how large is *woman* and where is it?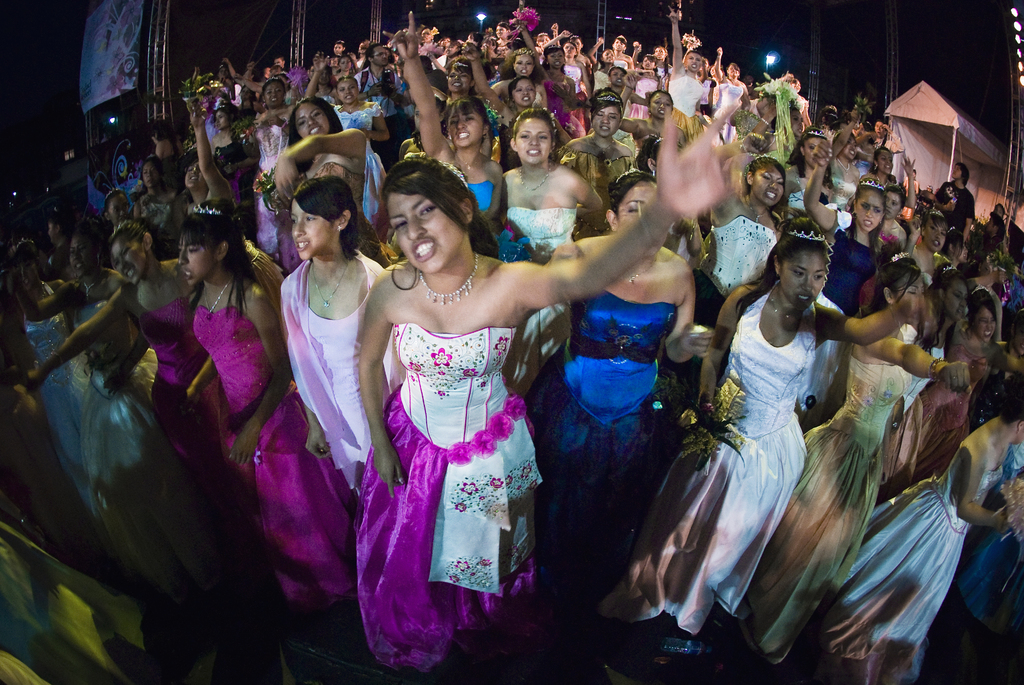
Bounding box: pyautogui.locateOnScreen(714, 44, 753, 119).
